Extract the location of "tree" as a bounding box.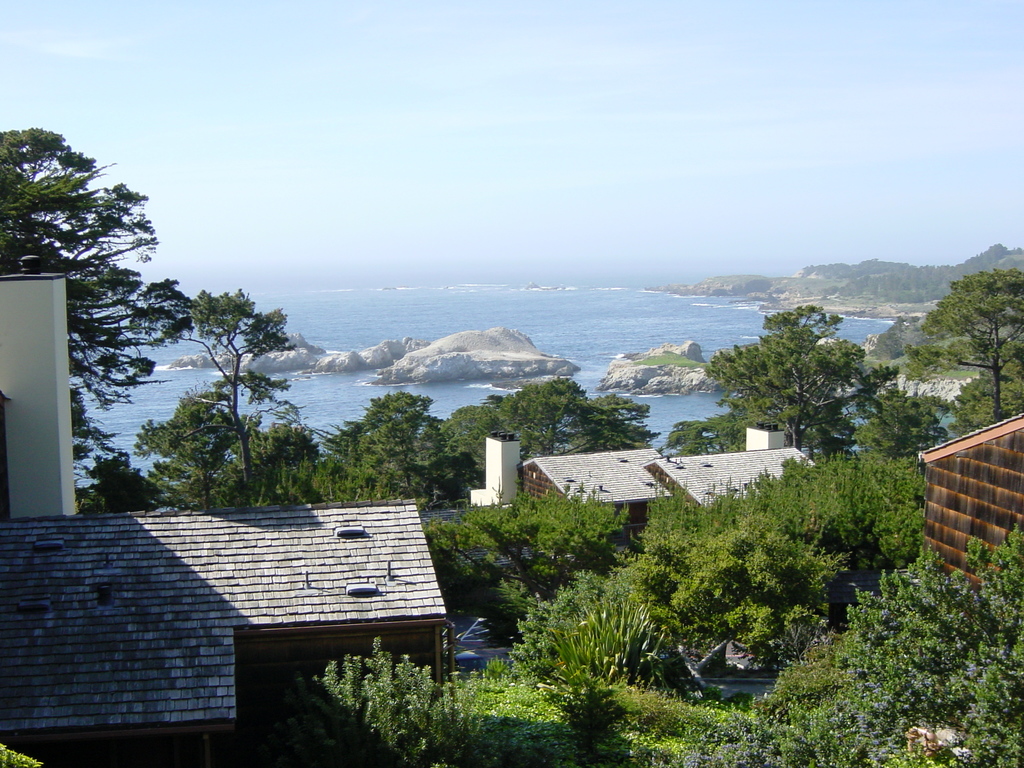
box=[429, 447, 916, 702].
